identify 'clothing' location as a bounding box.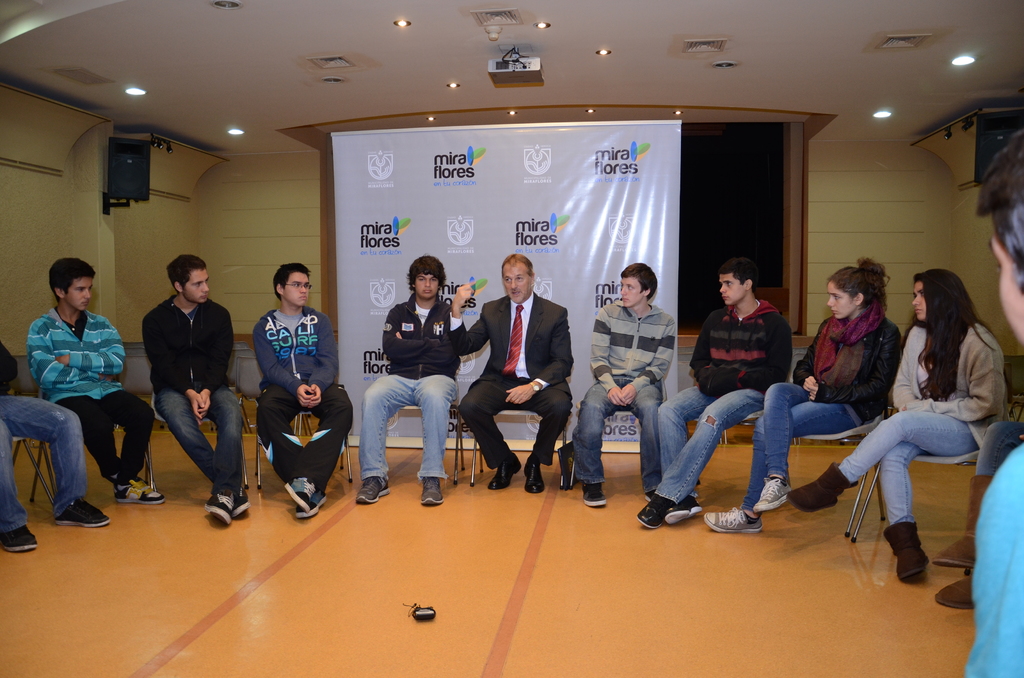
x1=573 y1=297 x2=675 y2=486.
